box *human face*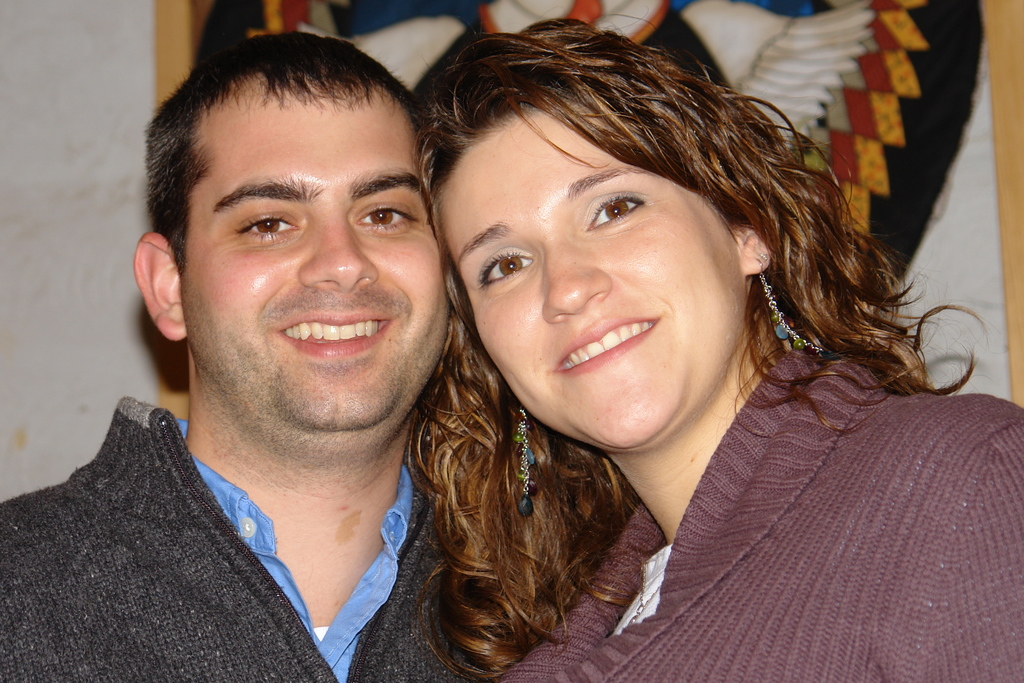
x1=431 y1=108 x2=738 y2=454
